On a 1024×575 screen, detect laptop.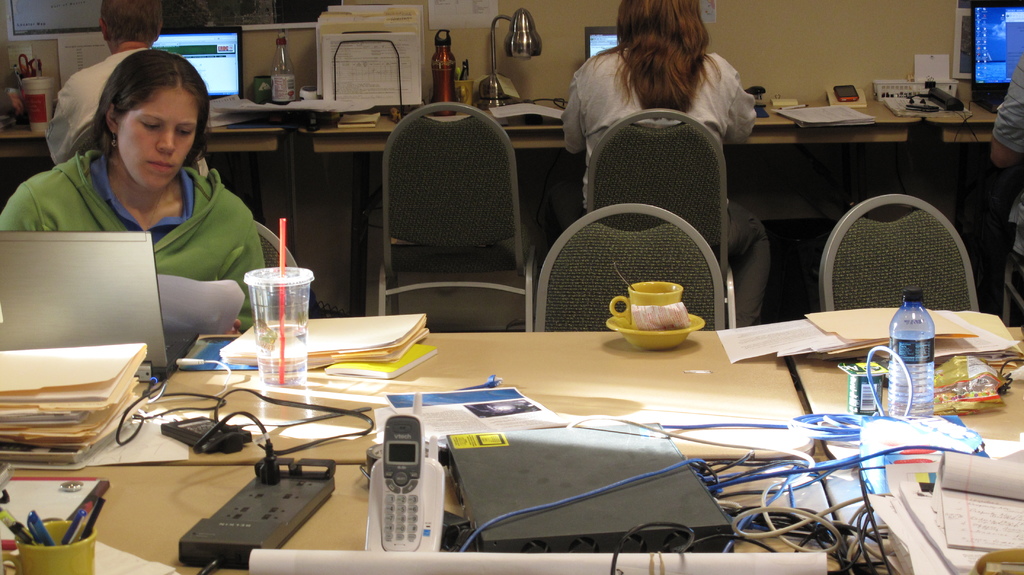
(150, 24, 244, 99).
